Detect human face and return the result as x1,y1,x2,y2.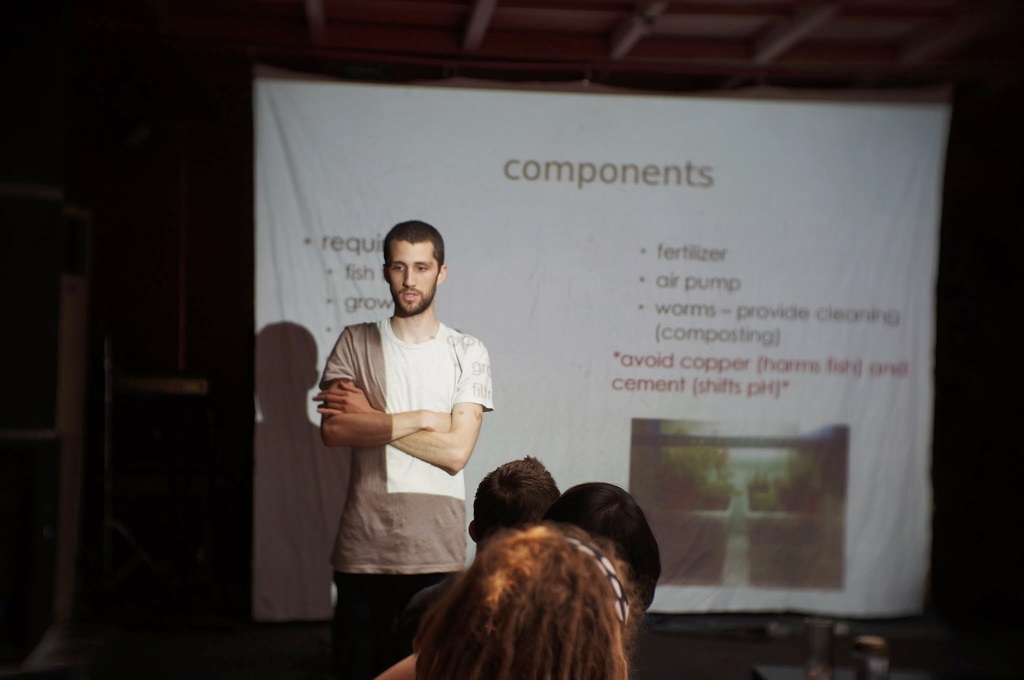
389,242,437,313.
